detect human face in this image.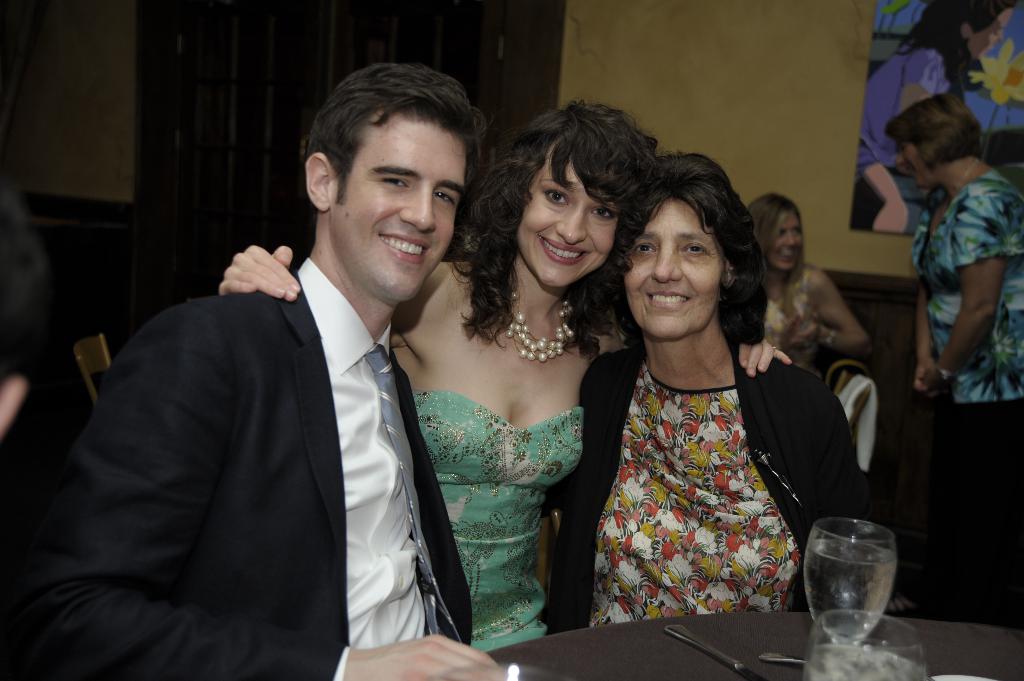
Detection: [left=770, top=209, right=804, bottom=269].
